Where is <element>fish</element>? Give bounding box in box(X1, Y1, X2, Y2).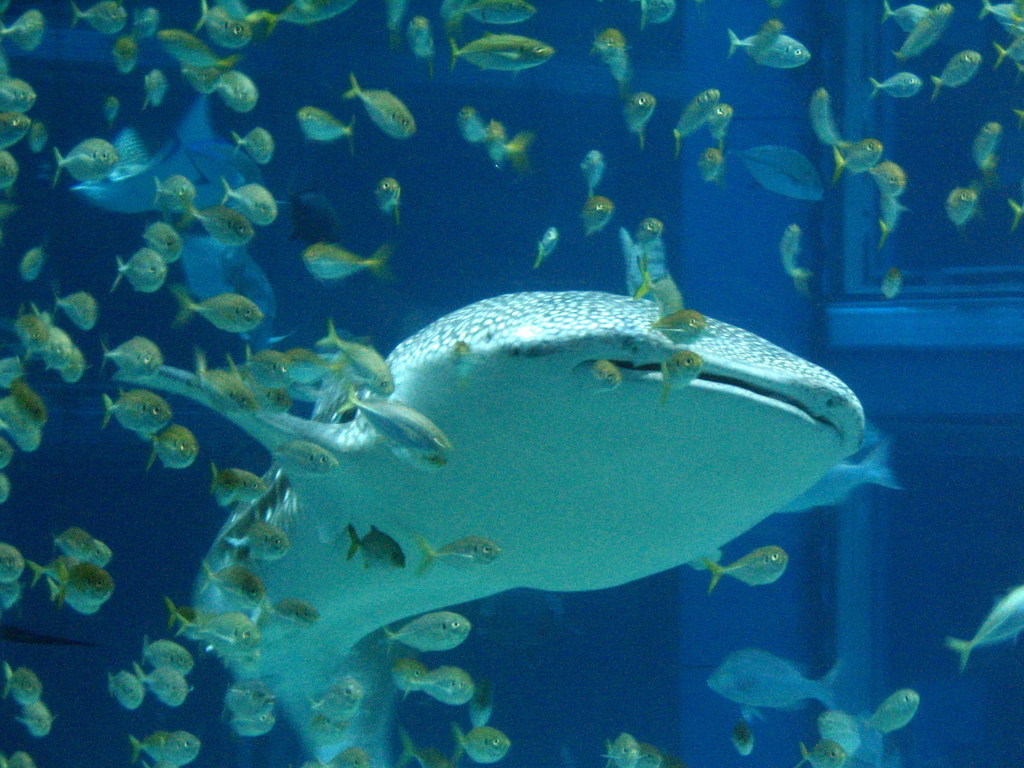
box(58, 346, 86, 381).
